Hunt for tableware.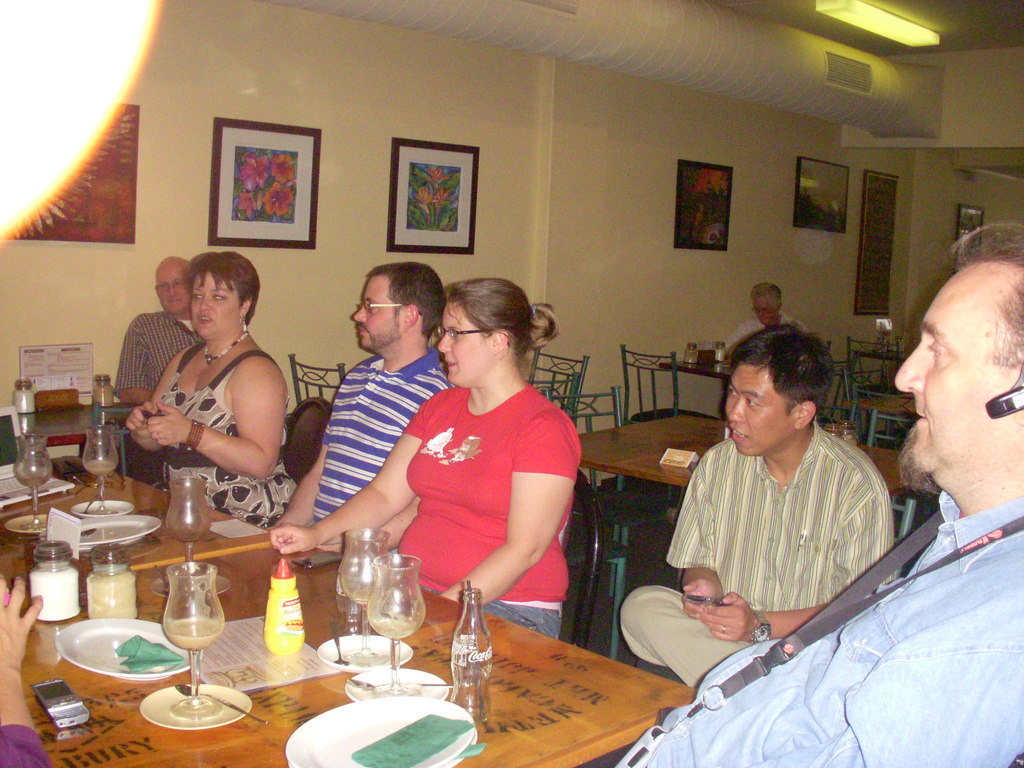
Hunted down at l=282, t=696, r=483, b=767.
